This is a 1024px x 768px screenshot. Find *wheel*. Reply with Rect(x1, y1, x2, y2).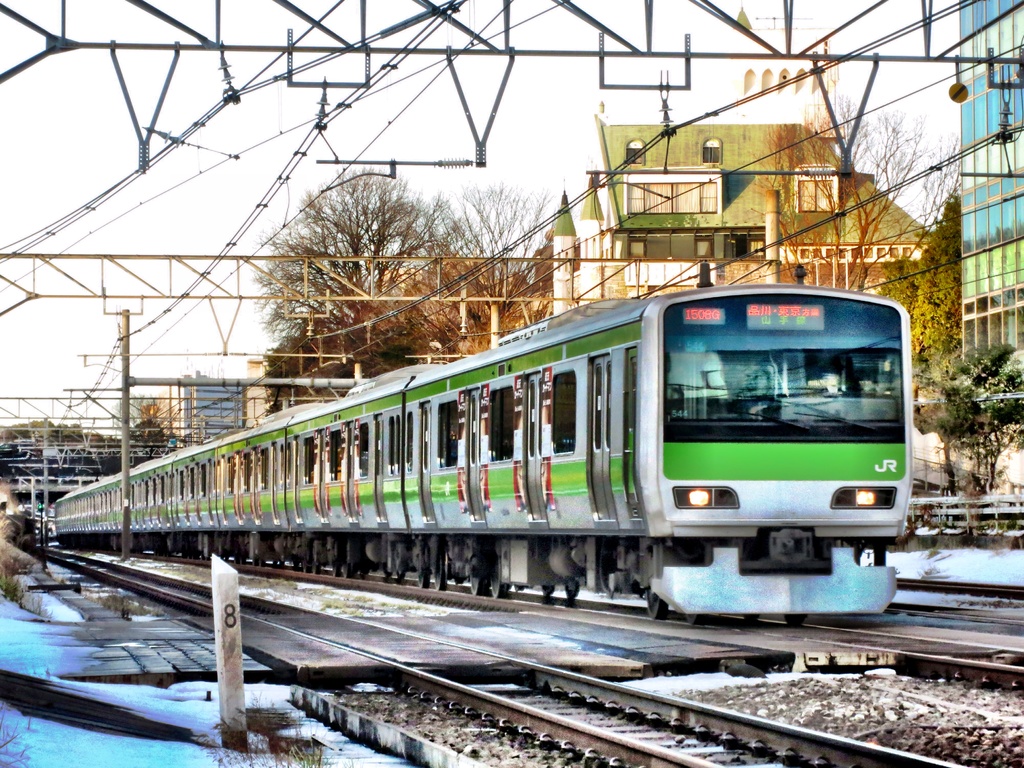
Rect(788, 609, 806, 627).
